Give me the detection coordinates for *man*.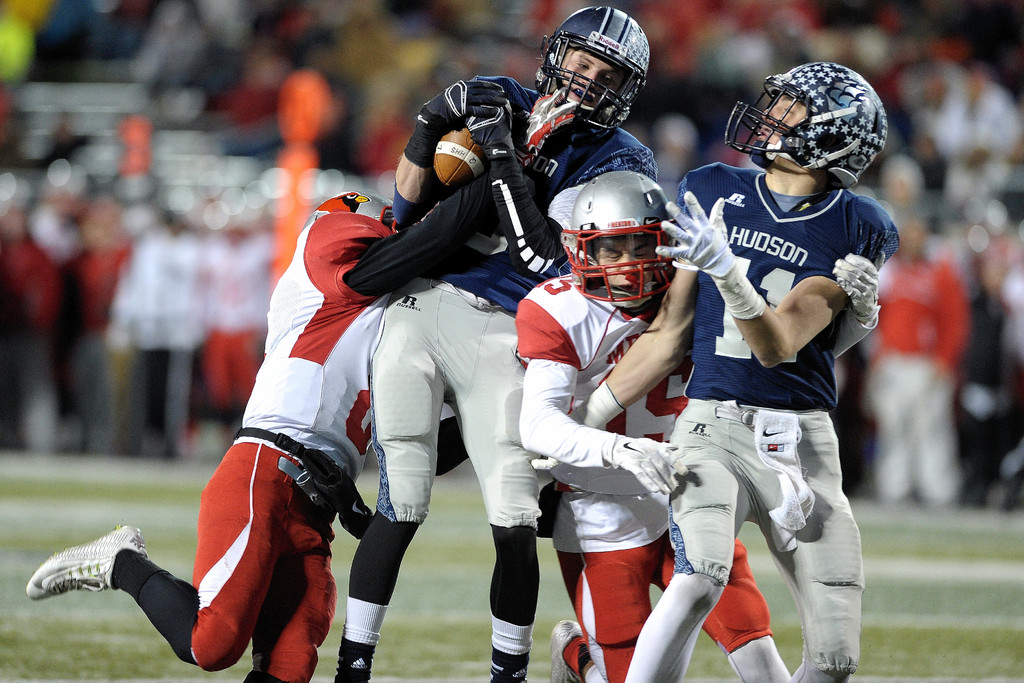
BBox(324, 1, 658, 682).
